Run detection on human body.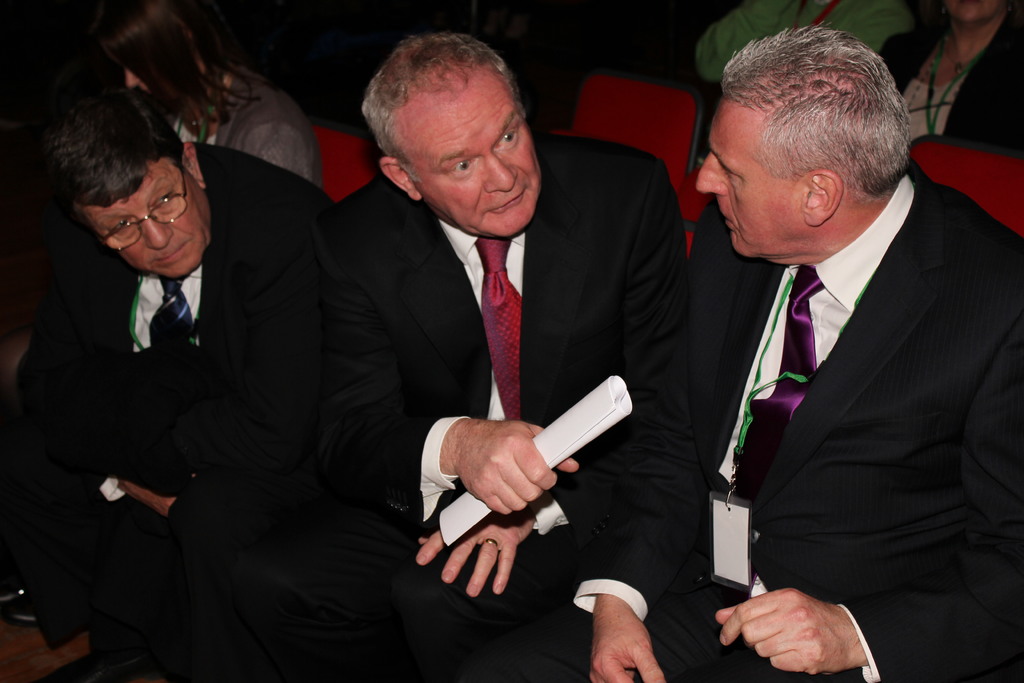
Result: <box>72,1,320,188</box>.
